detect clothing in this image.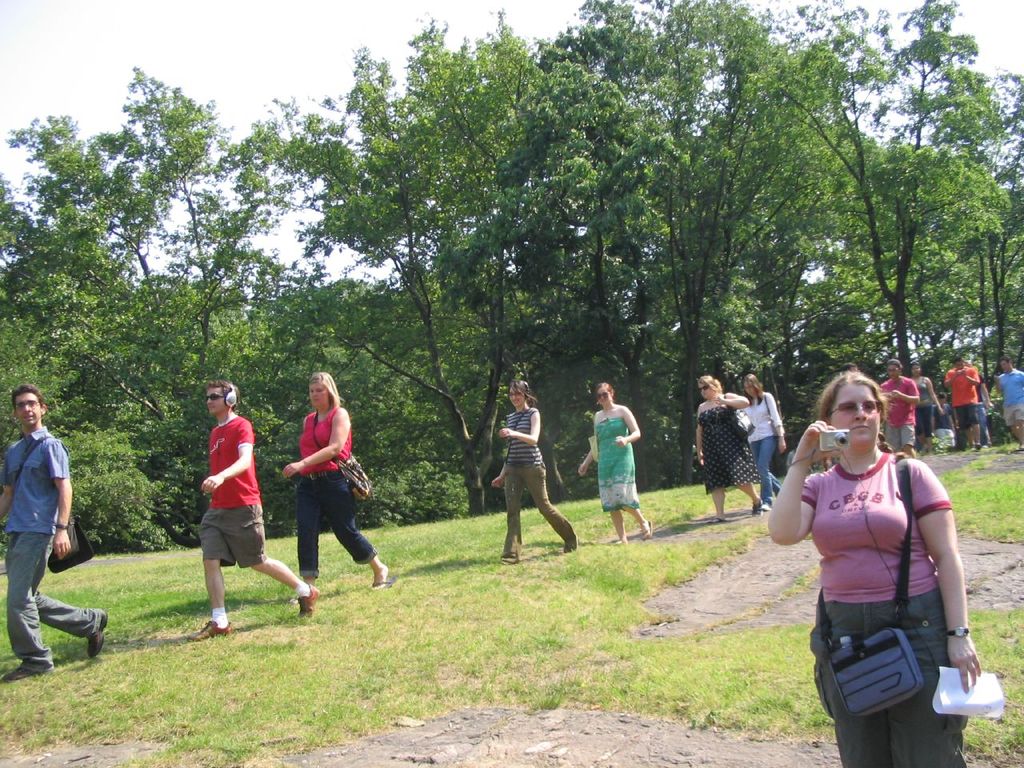
Detection: [594,414,642,514].
